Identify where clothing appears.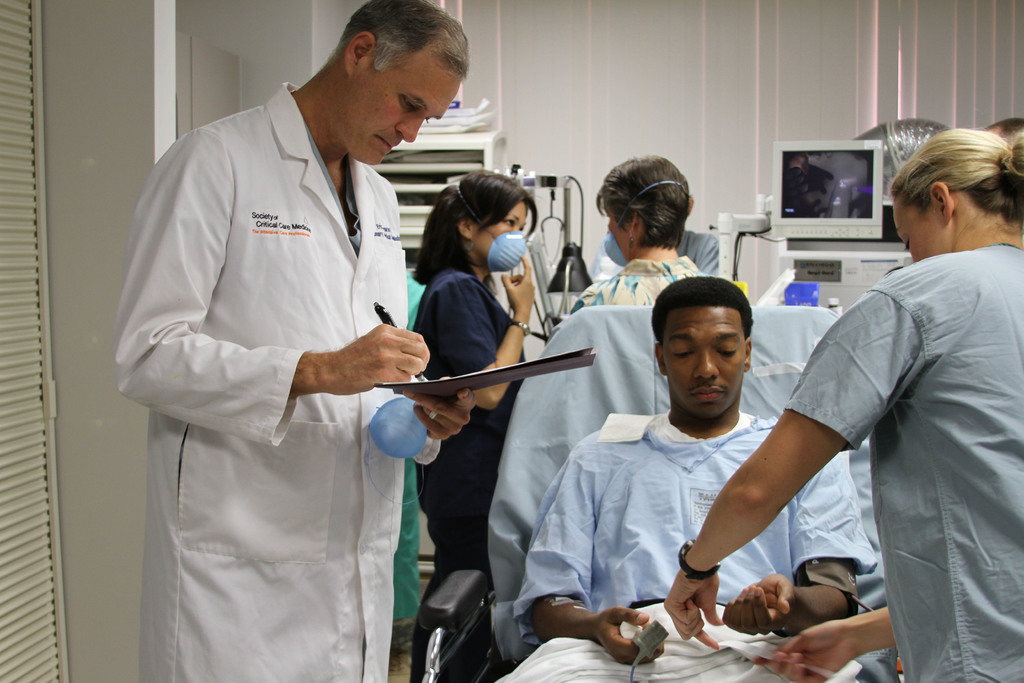
Appears at locate(788, 240, 1023, 682).
